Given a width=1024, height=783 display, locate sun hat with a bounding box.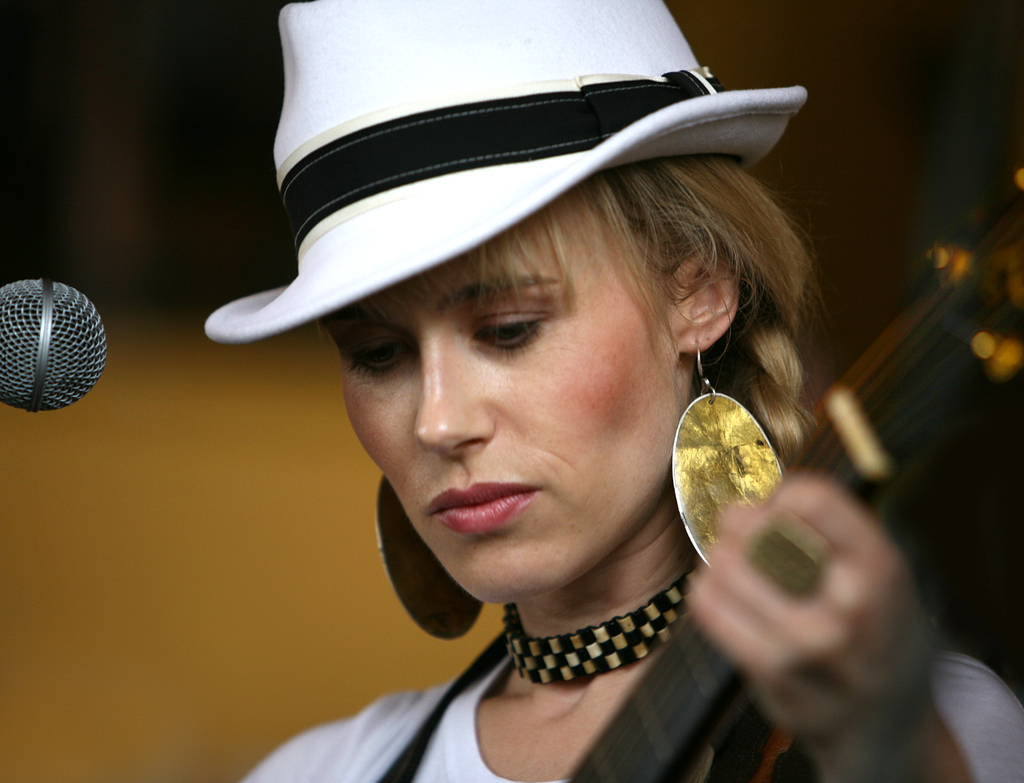
Located: locate(199, 0, 817, 338).
